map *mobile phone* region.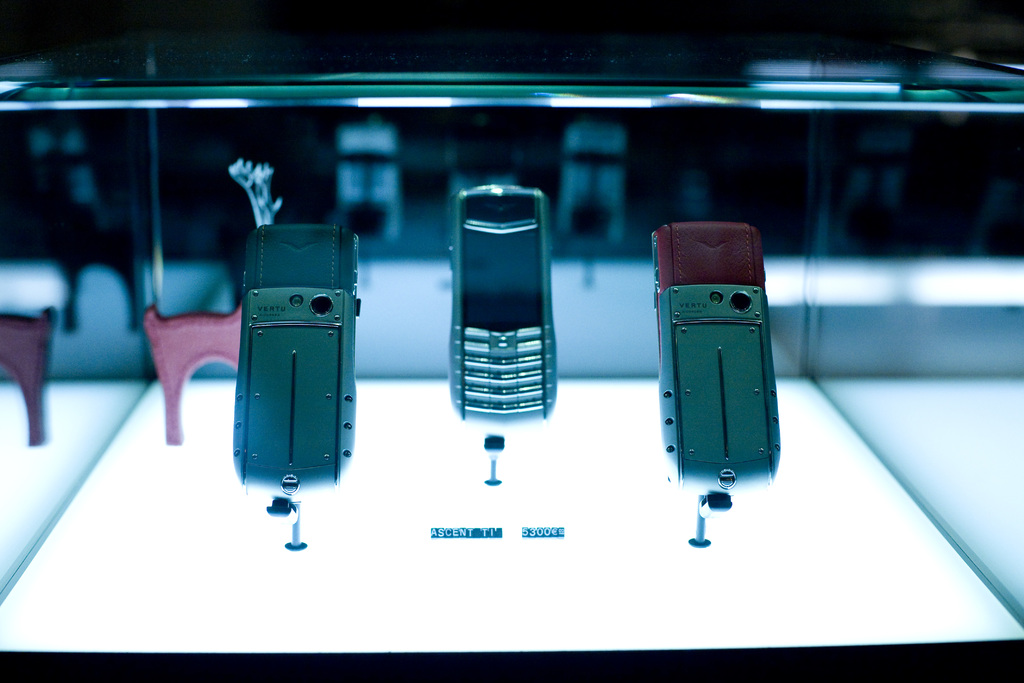
Mapped to 237,220,362,502.
